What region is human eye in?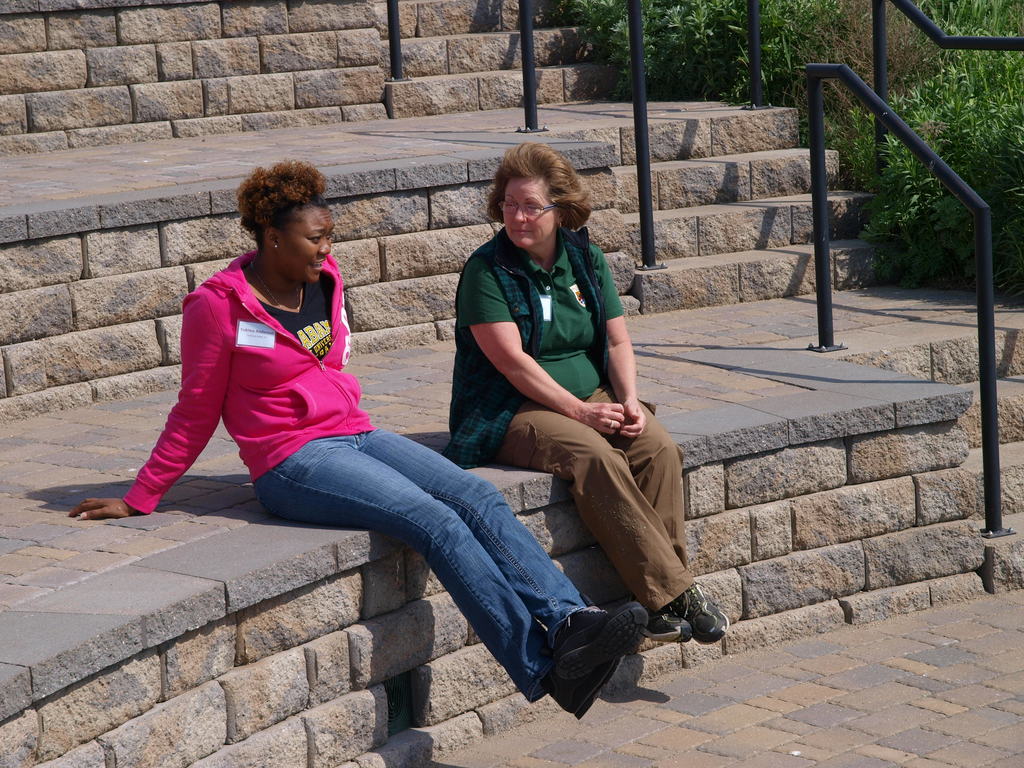
rect(326, 232, 333, 239).
